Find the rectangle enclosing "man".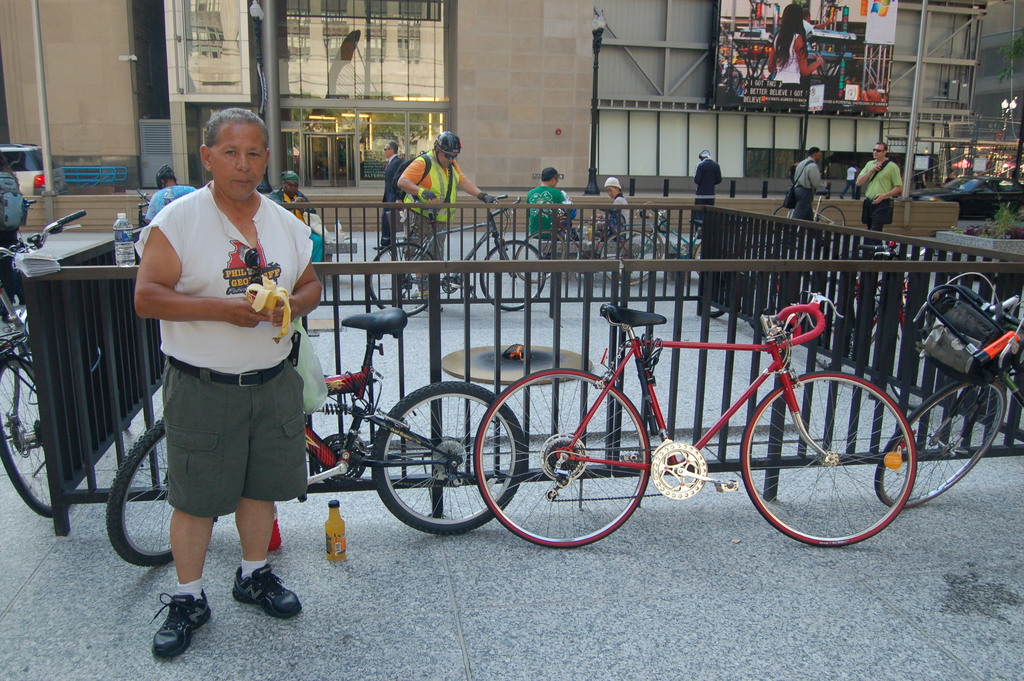
394,130,495,315.
